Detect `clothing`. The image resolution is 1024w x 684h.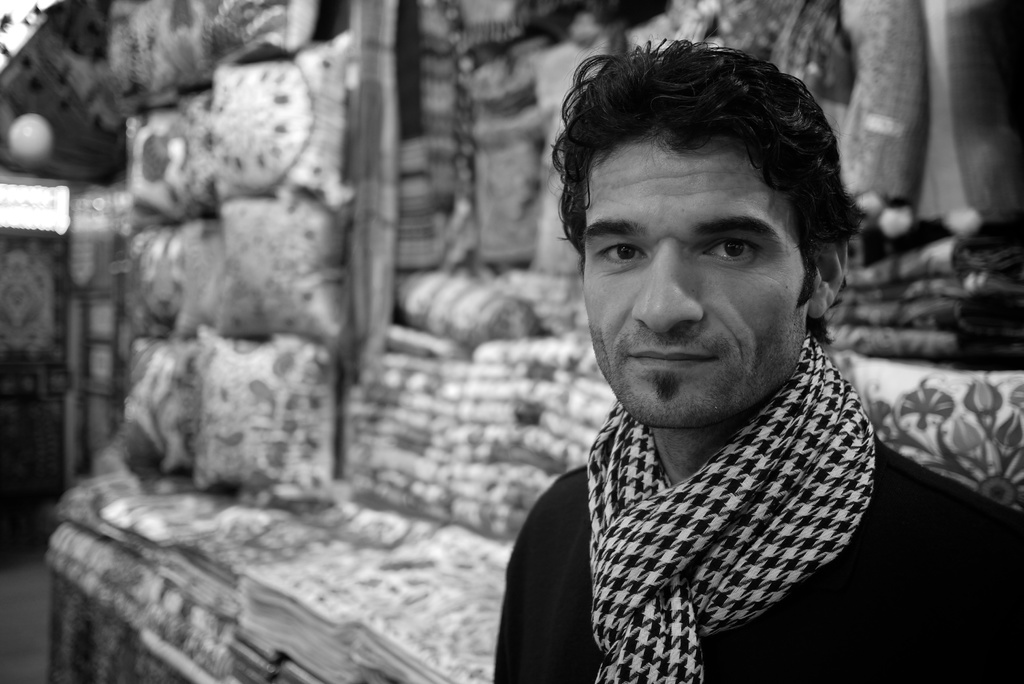
bbox=[493, 295, 922, 683].
